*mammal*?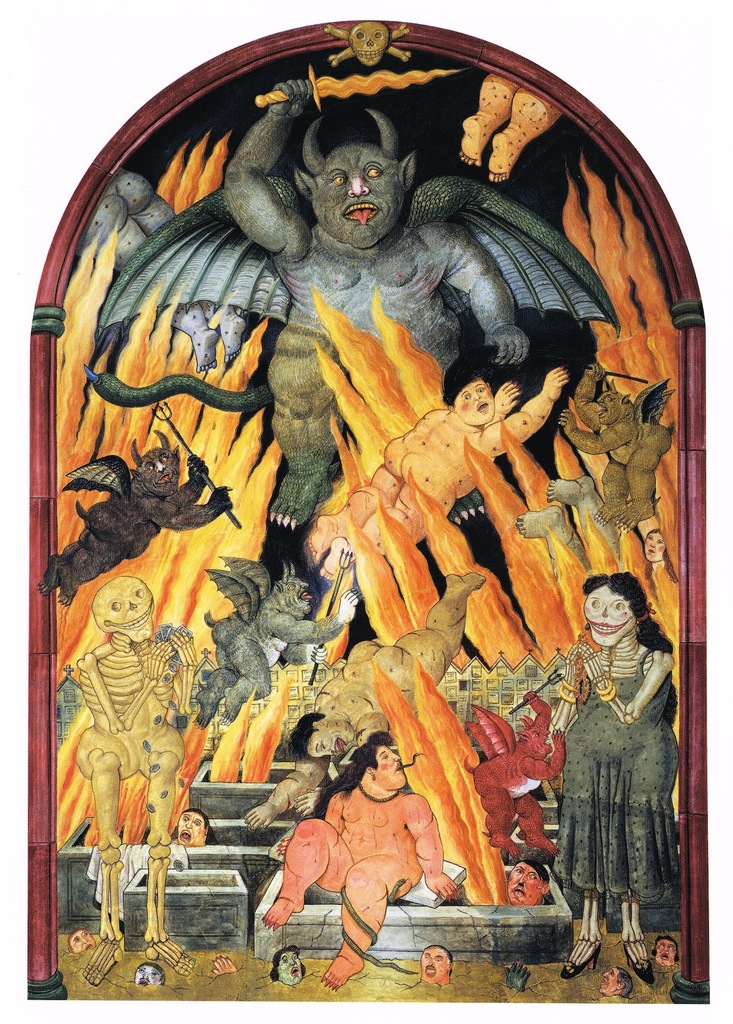
select_region(465, 687, 563, 850)
